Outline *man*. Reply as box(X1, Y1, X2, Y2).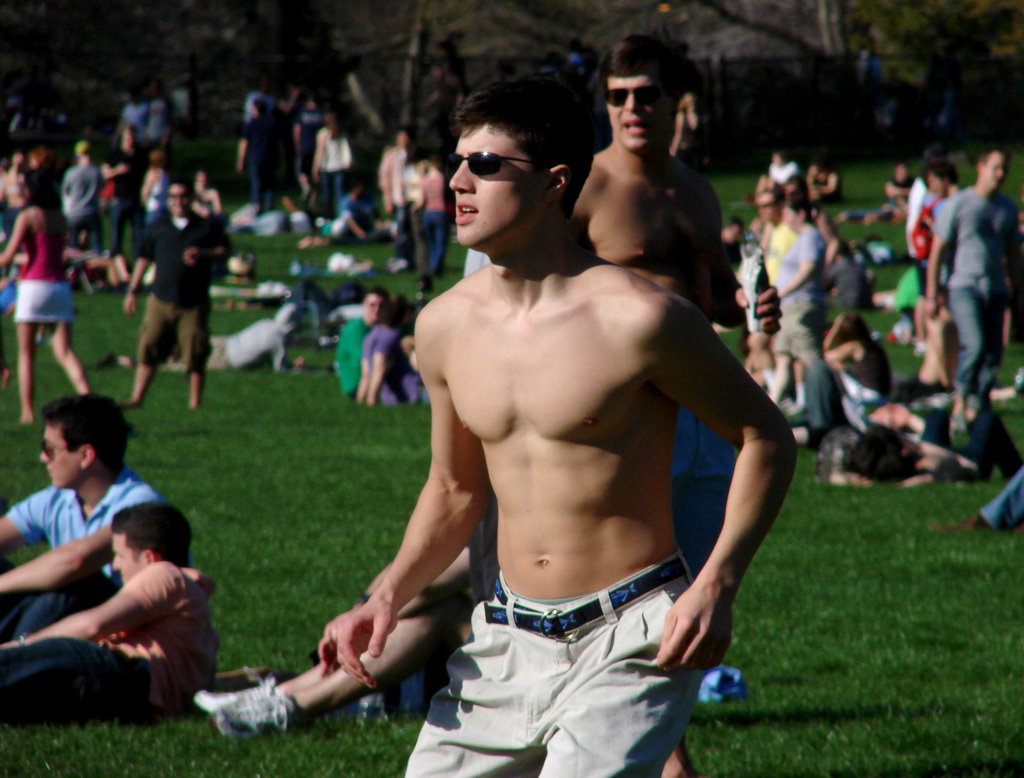
box(0, 393, 193, 651).
